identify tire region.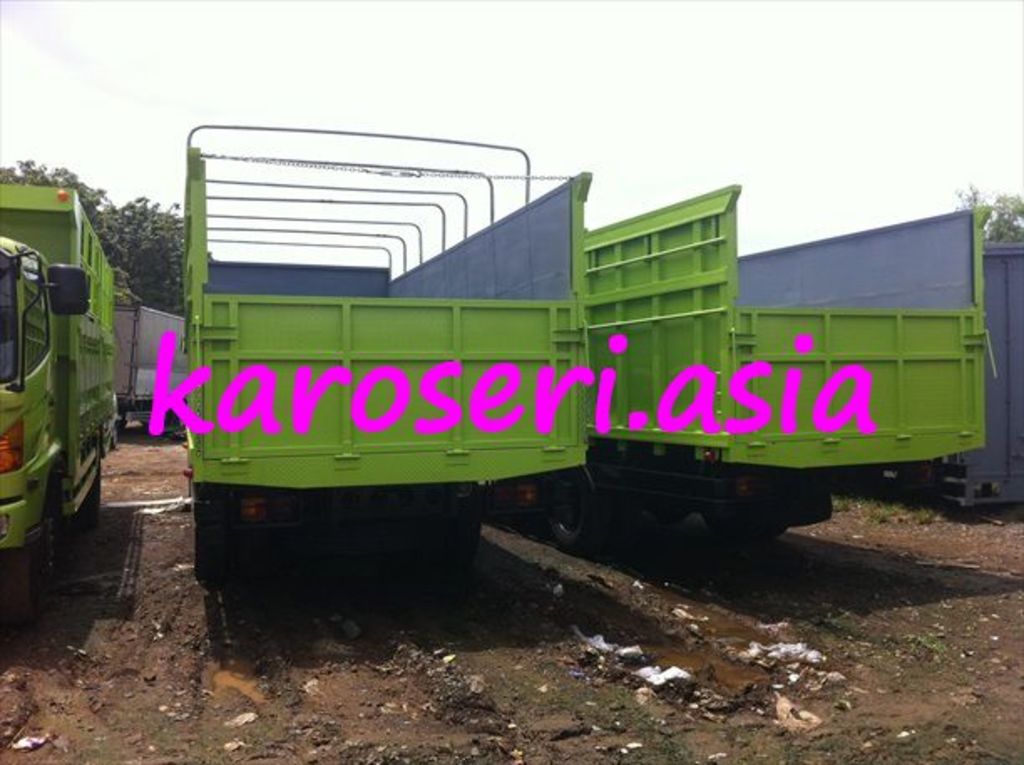
Region: [544,470,611,542].
